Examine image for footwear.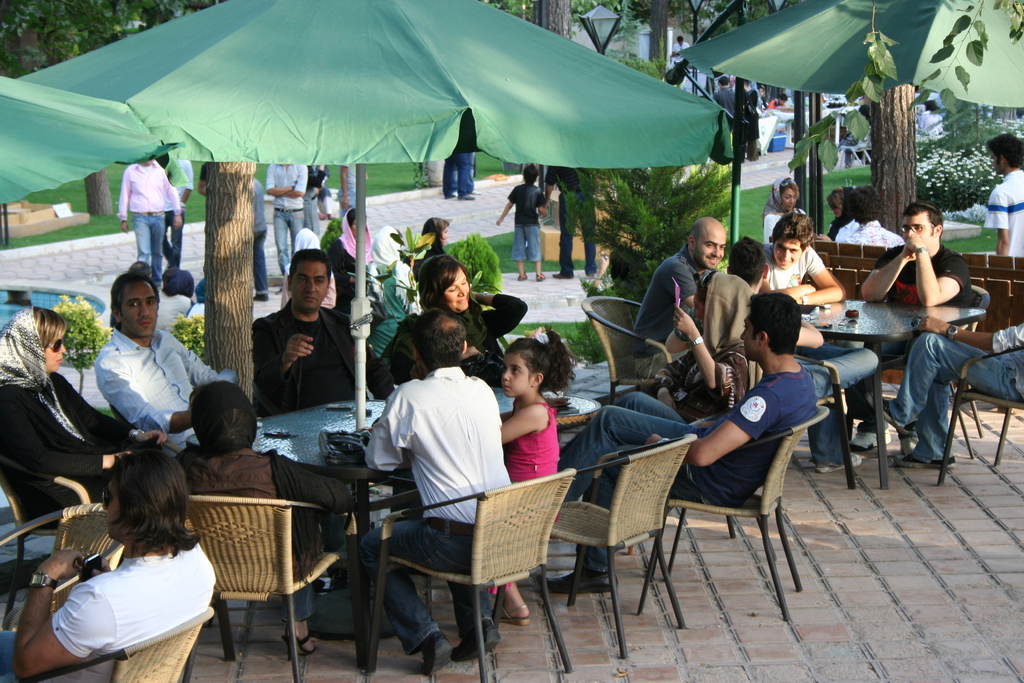
Examination result: [x1=816, y1=450, x2=862, y2=476].
